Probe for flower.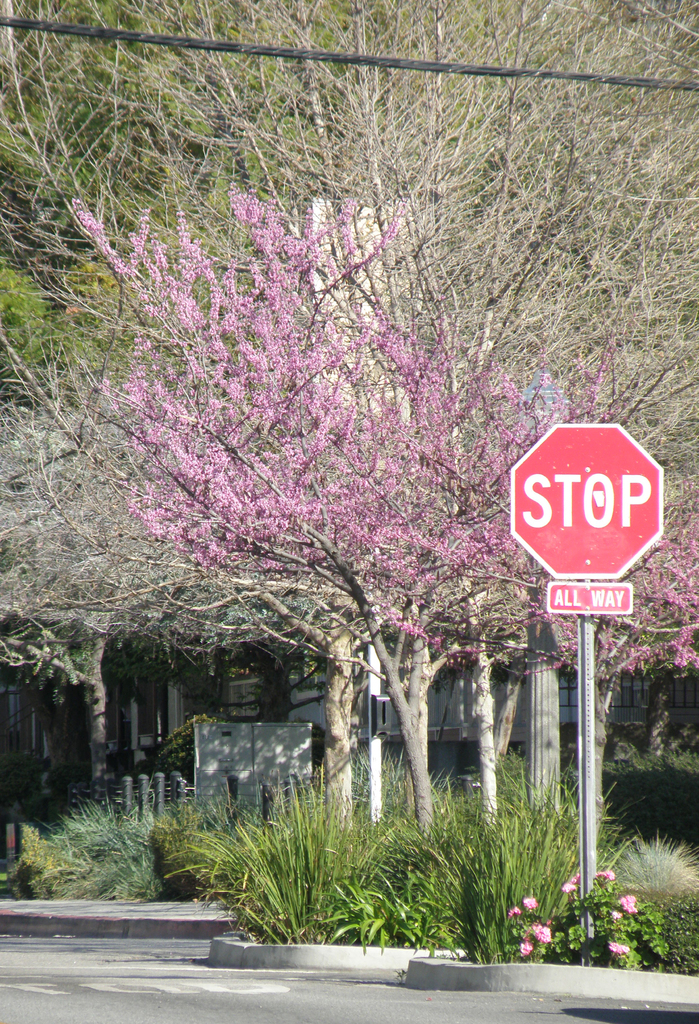
Probe result: (x1=607, y1=939, x2=626, y2=955).
